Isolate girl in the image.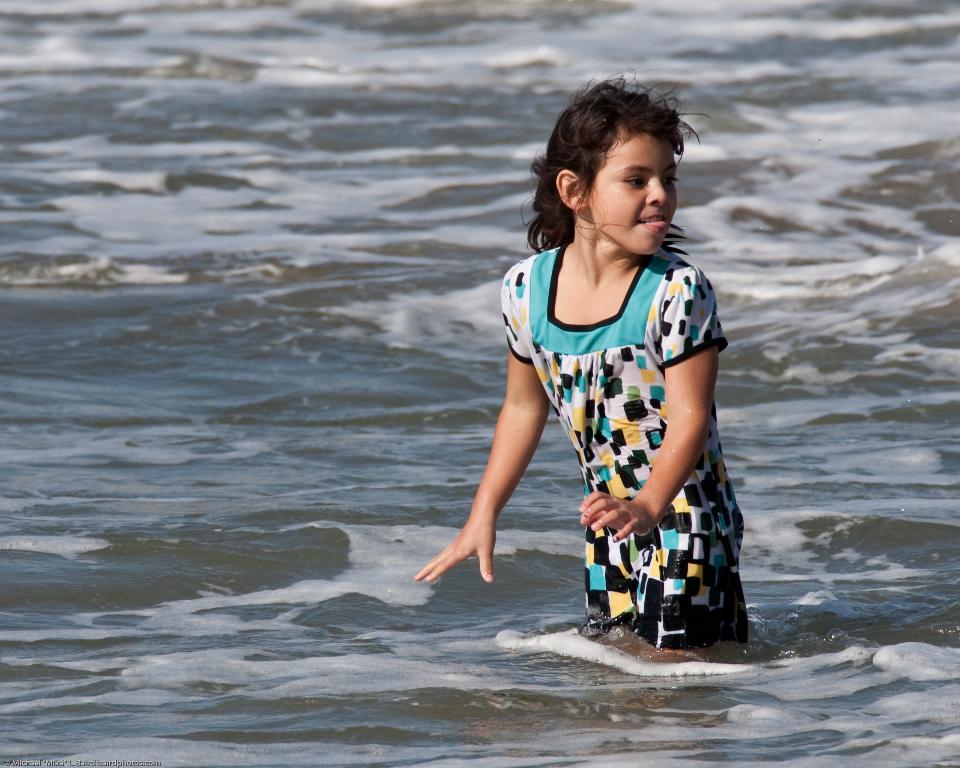
Isolated region: (411,61,754,659).
